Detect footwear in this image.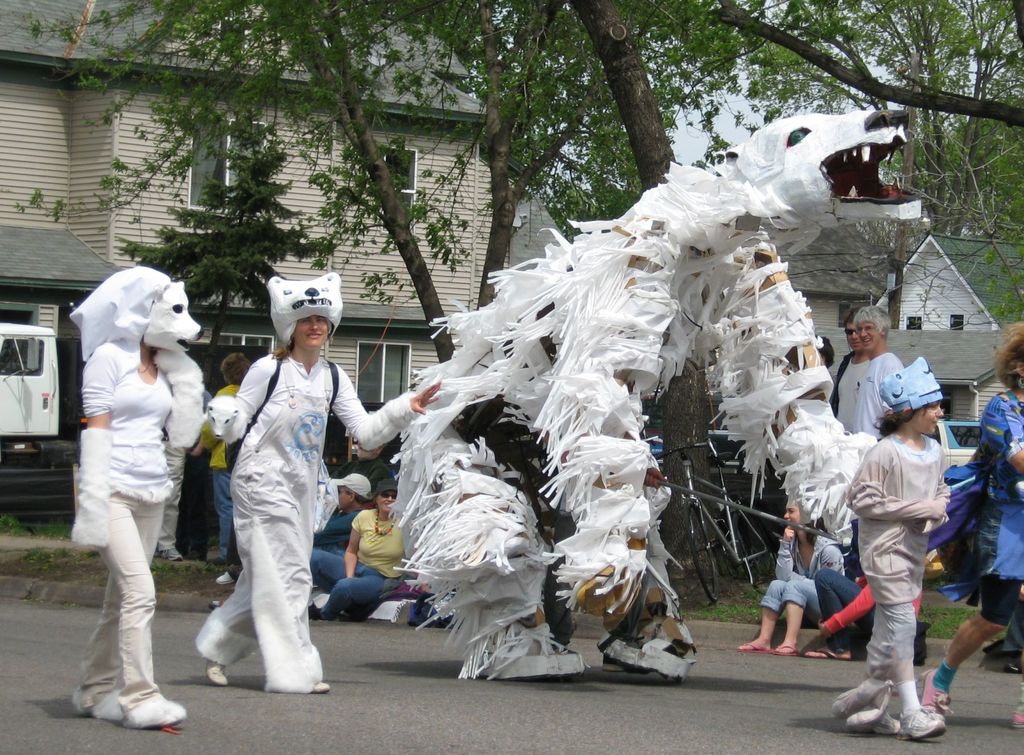
Detection: x1=767 y1=640 x2=798 y2=658.
